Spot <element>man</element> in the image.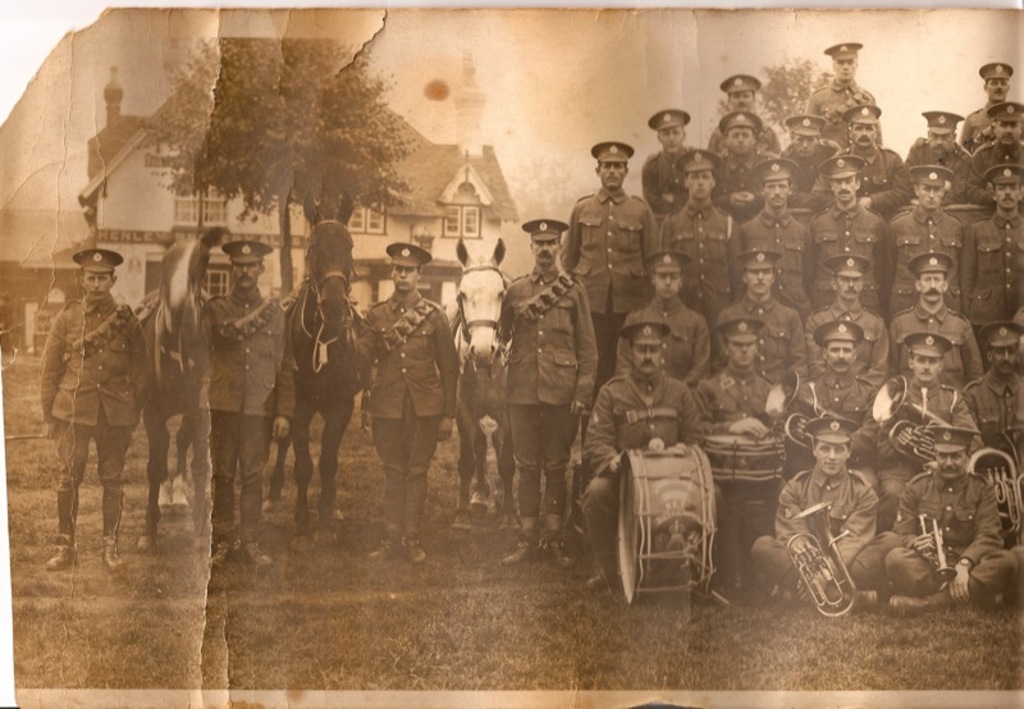
<element>man</element> found at {"left": 774, "top": 418, "right": 895, "bottom": 626}.
